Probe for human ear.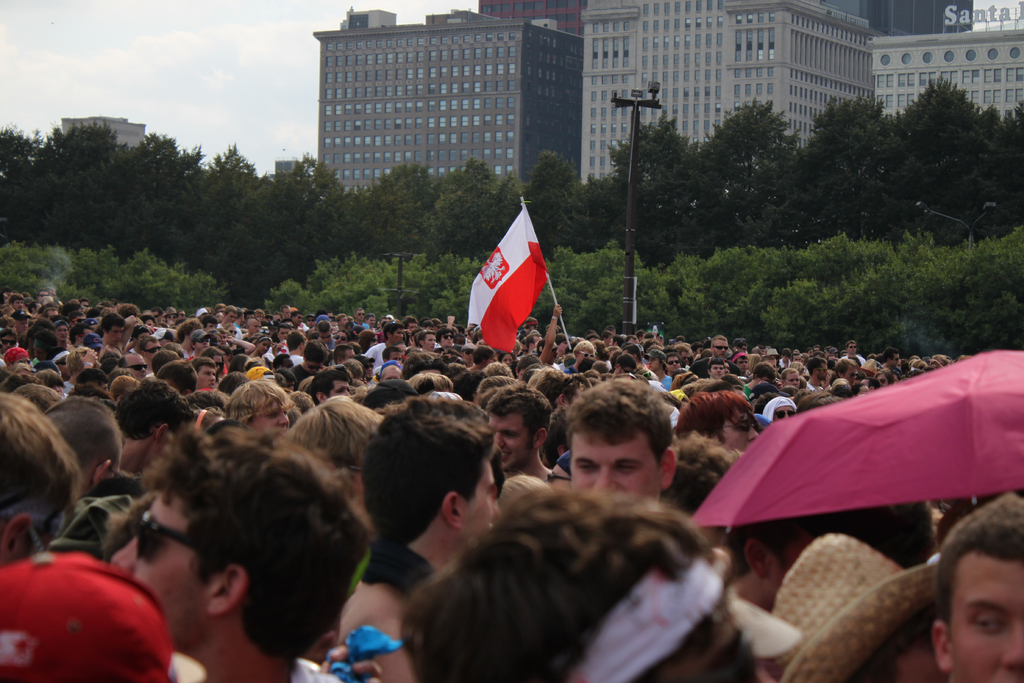
Probe result: box(0, 515, 32, 561).
